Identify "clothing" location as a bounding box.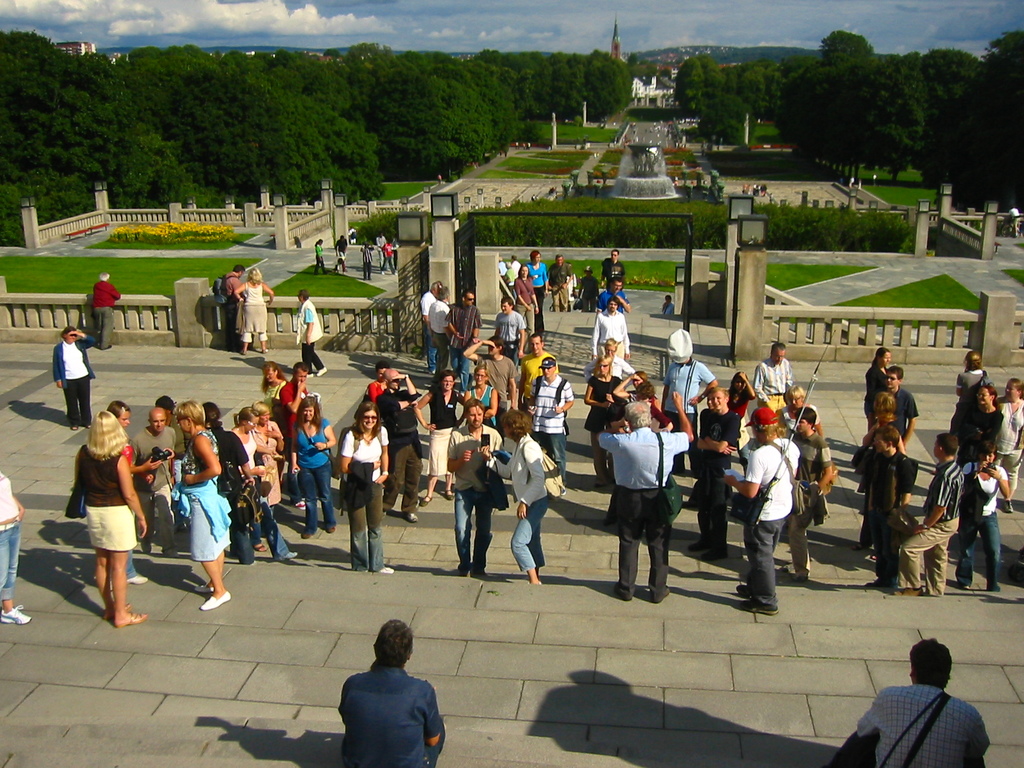
box=[297, 301, 322, 374].
